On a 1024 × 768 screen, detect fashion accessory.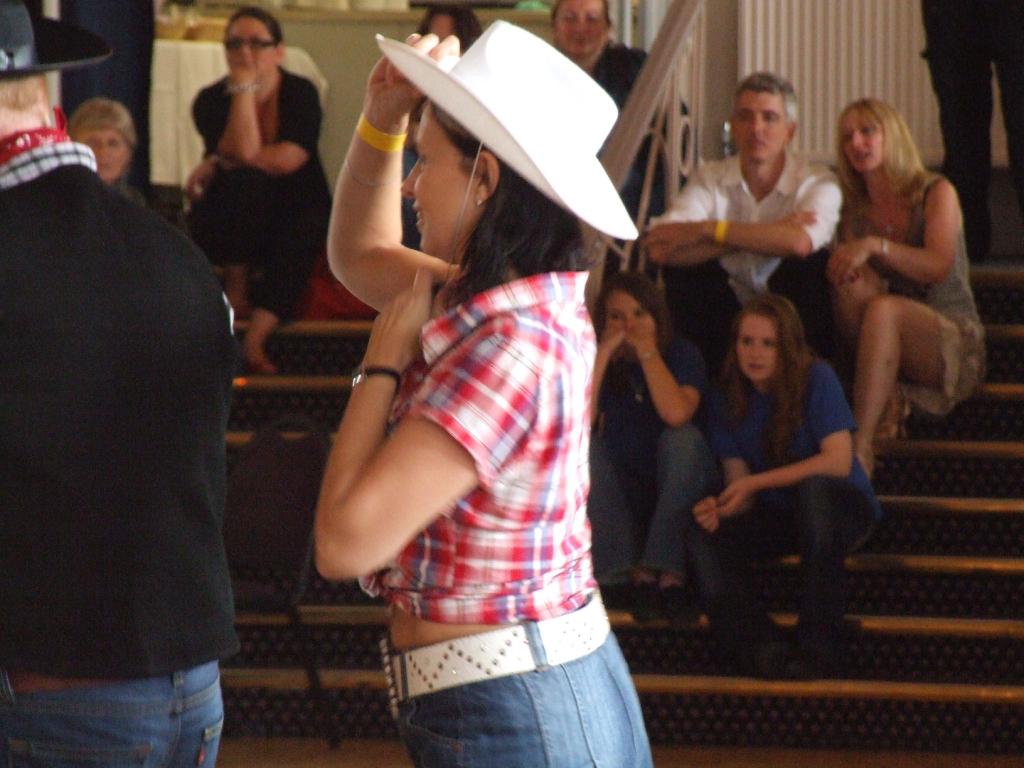
(x1=375, y1=17, x2=638, y2=284).
